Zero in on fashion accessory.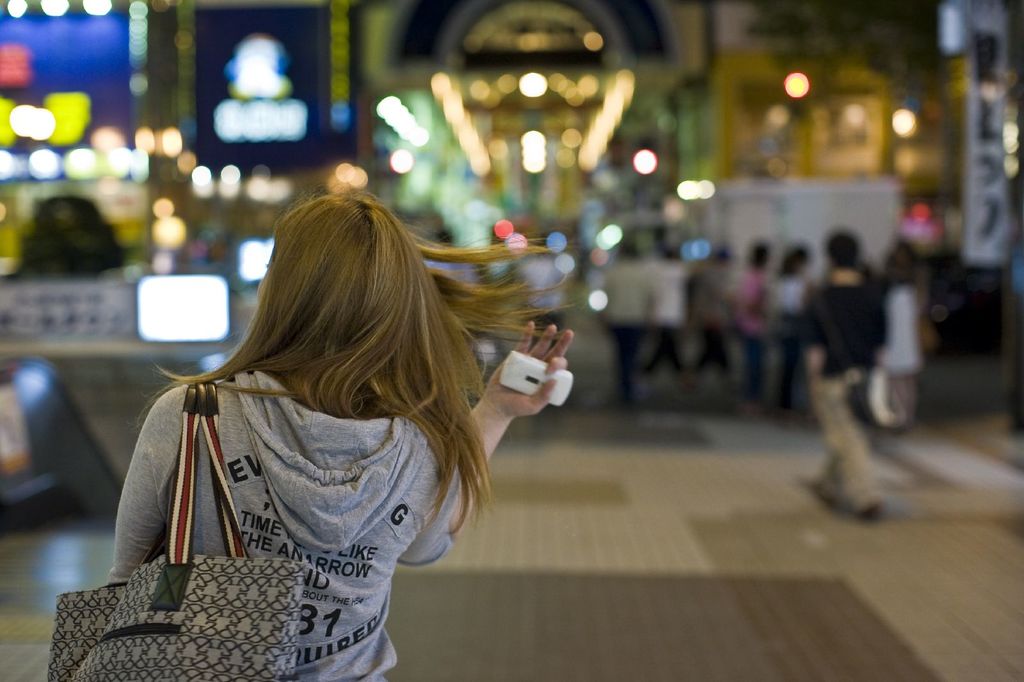
Zeroed in: bbox=(47, 376, 310, 681).
